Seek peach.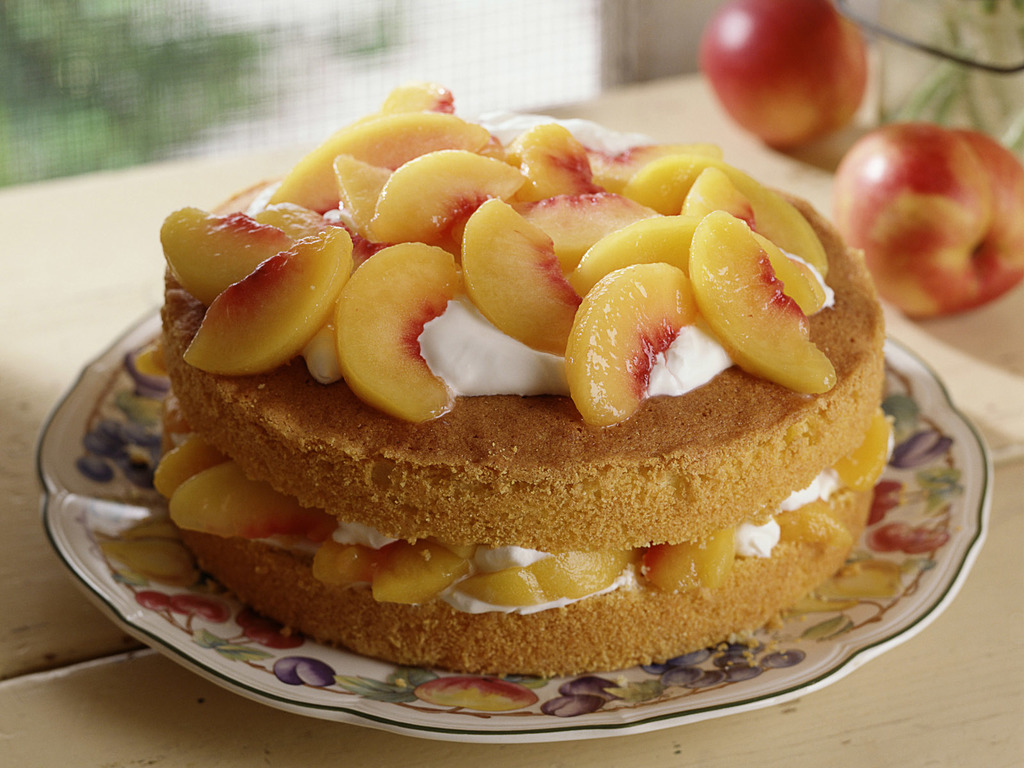
{"x1": 644, "y1": 531, "x2": 737, "y2": 595}.
